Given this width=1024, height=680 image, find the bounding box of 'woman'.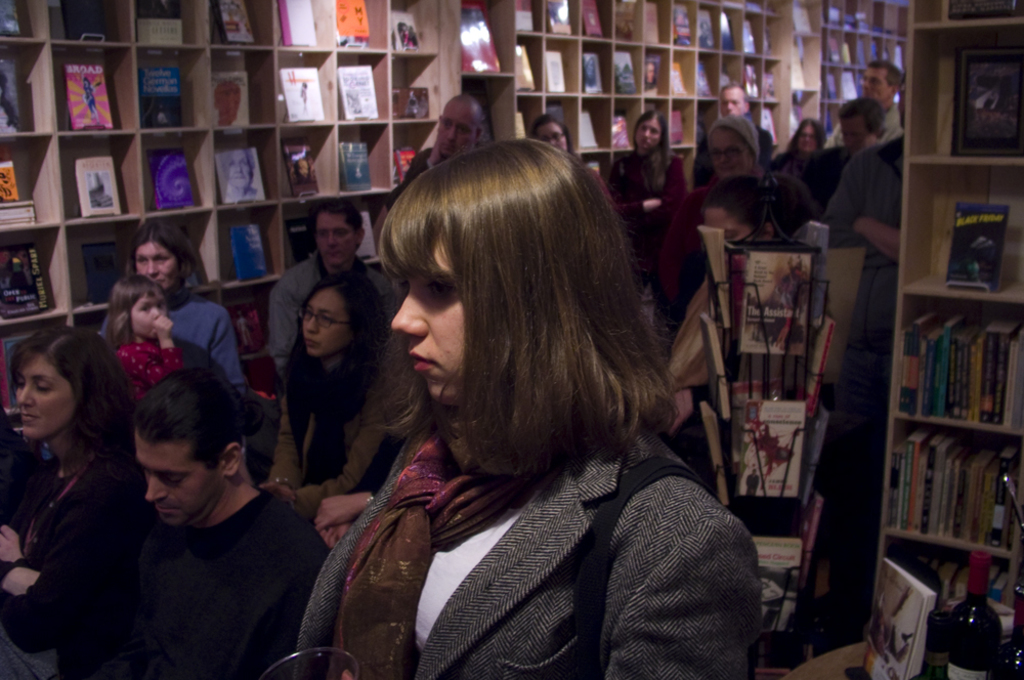
locate(259, 268, 406, 530).
